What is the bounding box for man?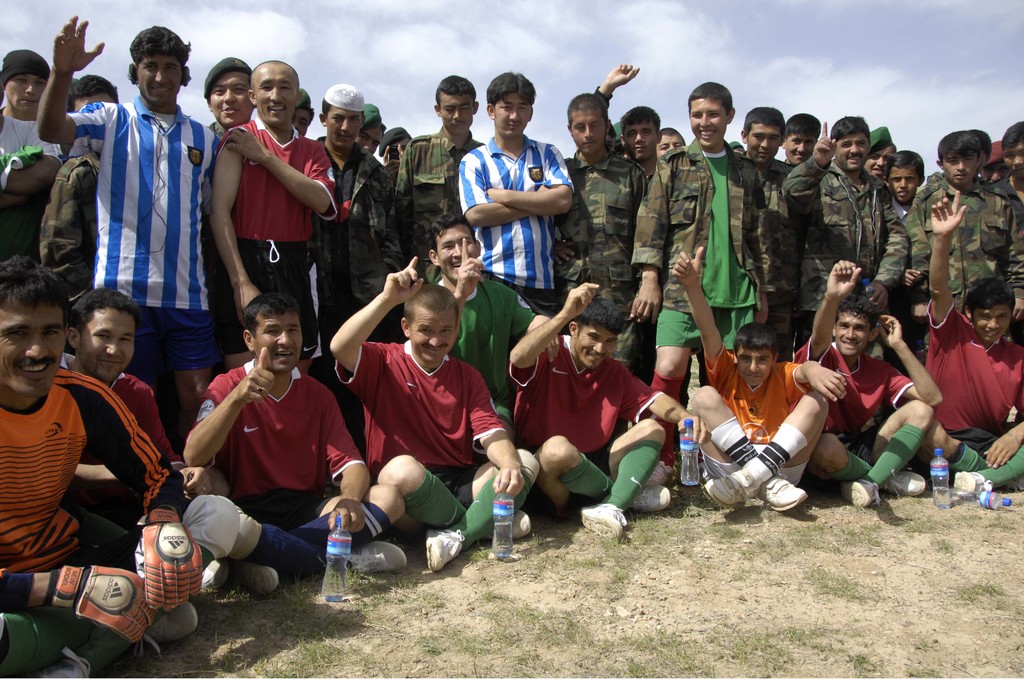
(left=620, top=76, right=778, bottom=482).
